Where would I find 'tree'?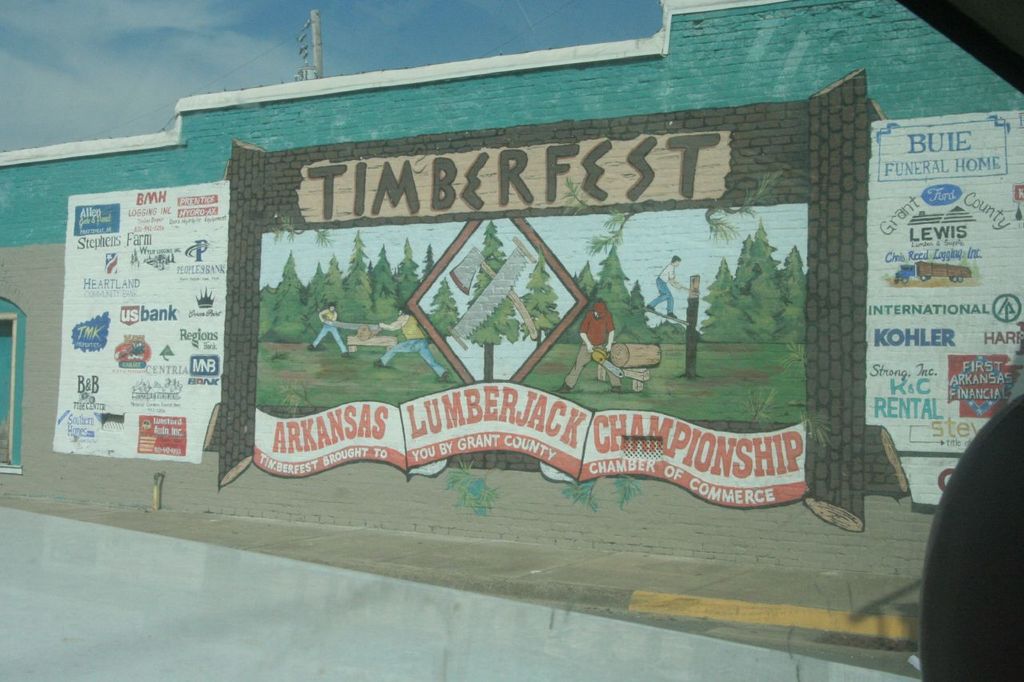
At Rect(522, 249, 559, 339).
